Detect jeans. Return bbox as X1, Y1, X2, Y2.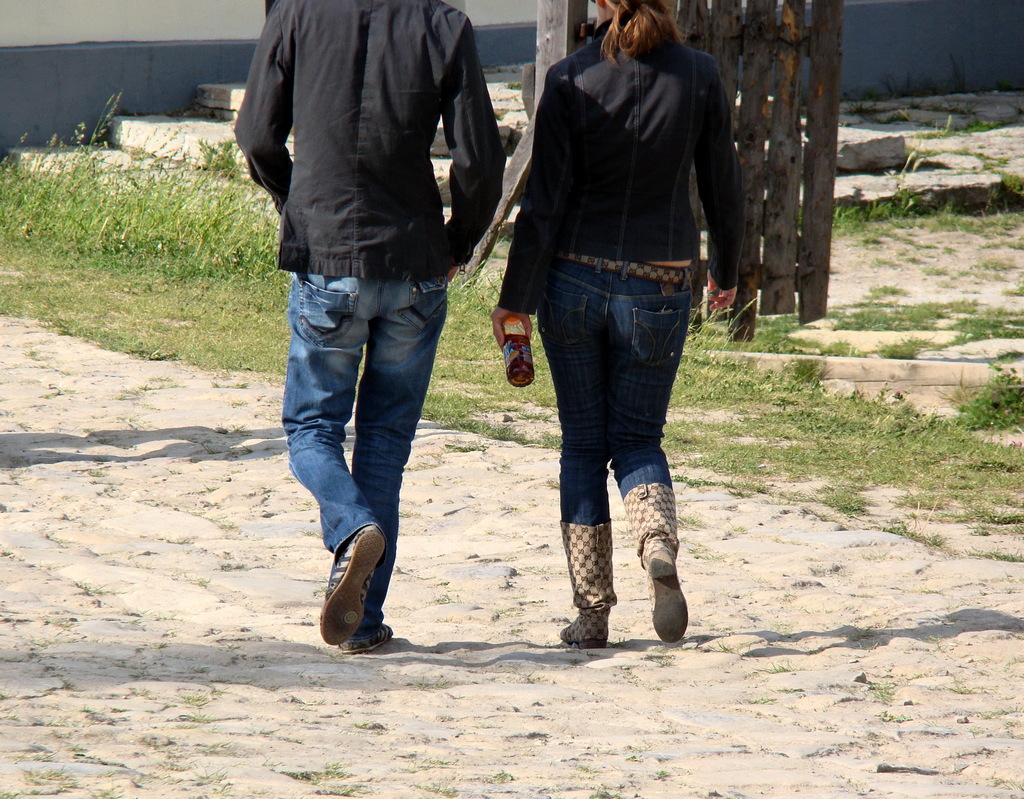
268, 276, 440, 643.
